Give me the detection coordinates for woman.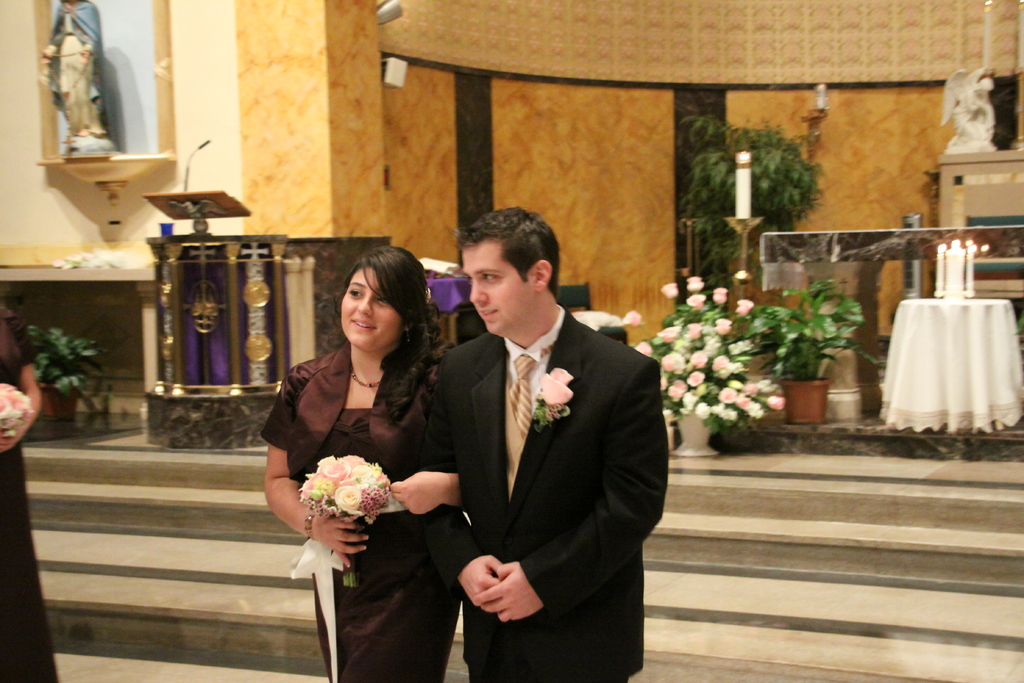
bbox=[0, 317, 60, 682].
